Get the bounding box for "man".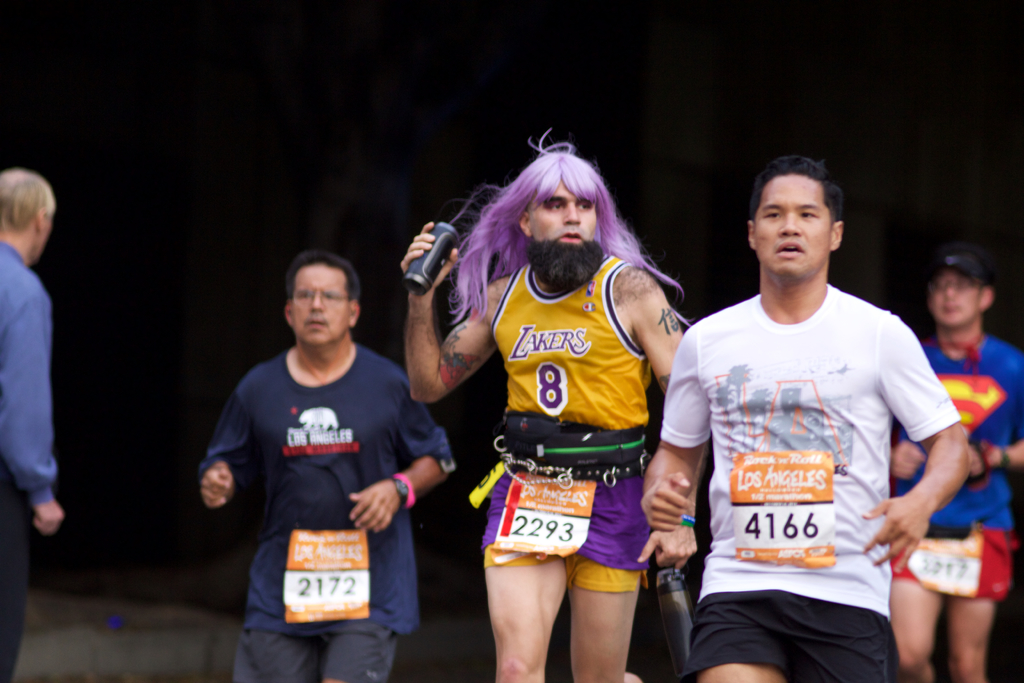
<bbox>891, 243, 1023, 682</bbox>.
